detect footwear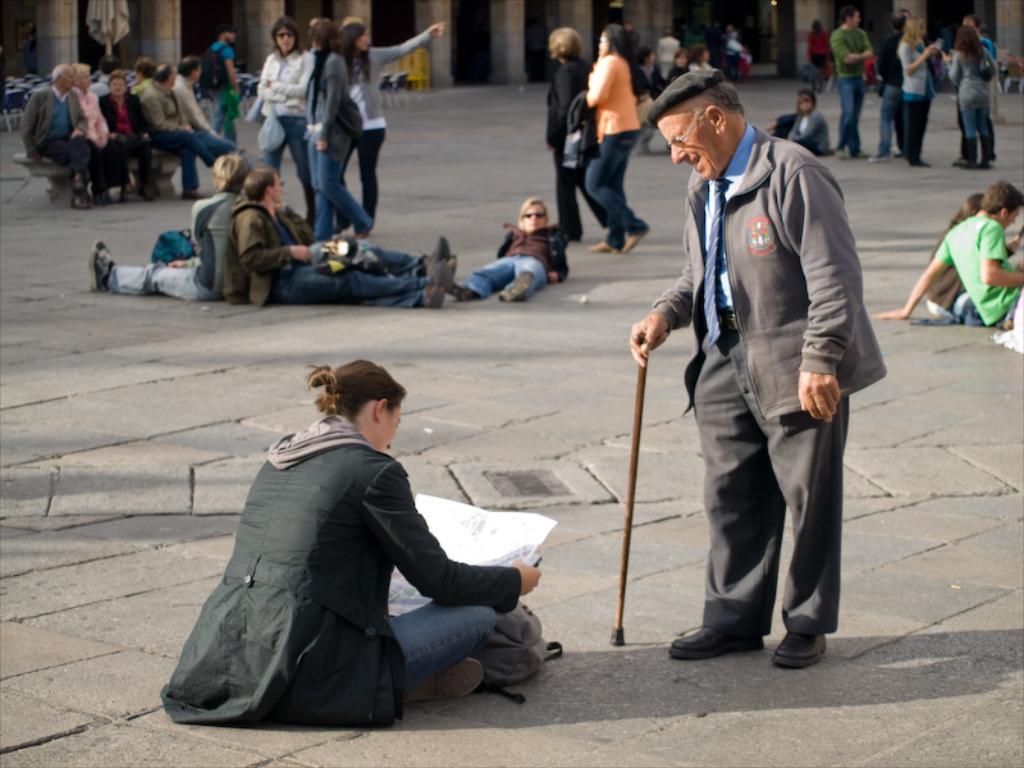
{"x1": 500, "y1": 274, "x2": 530, "y2": 301}
